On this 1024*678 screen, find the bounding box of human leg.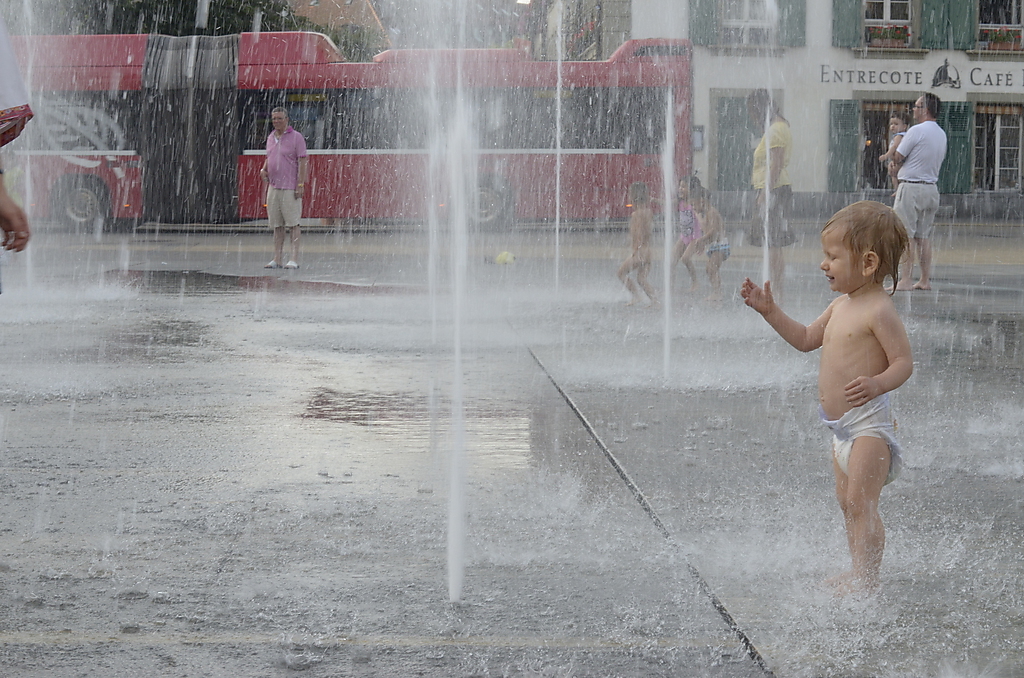
Bounding box: (left=263, top=184, right=287, bottom=271).
